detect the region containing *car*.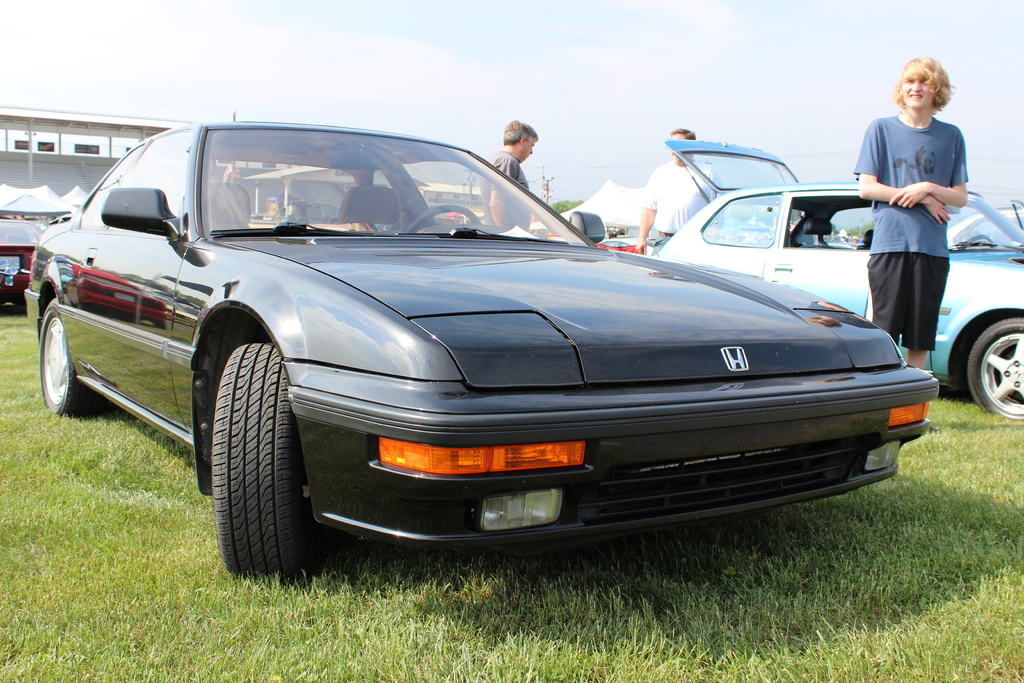
291/204/339/226.
